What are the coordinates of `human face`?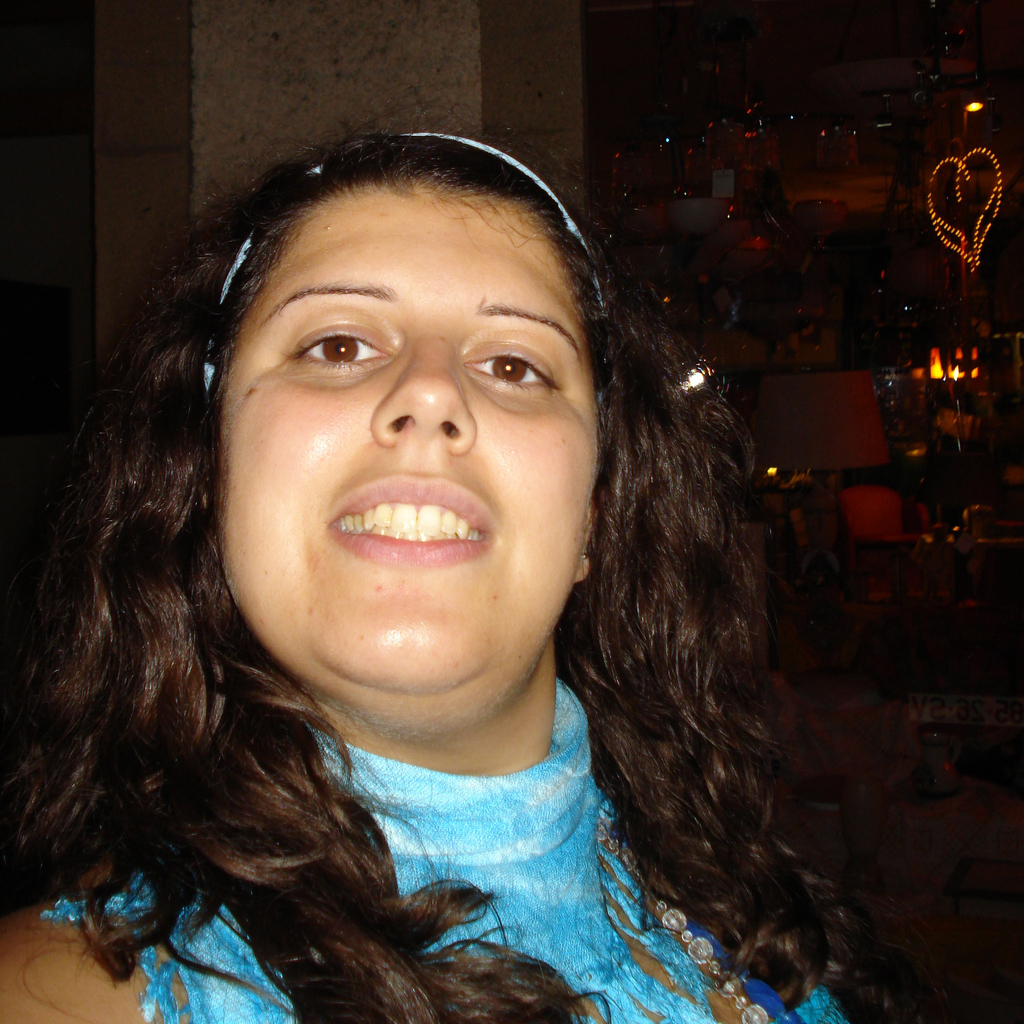
217, 183, 596, 720.
